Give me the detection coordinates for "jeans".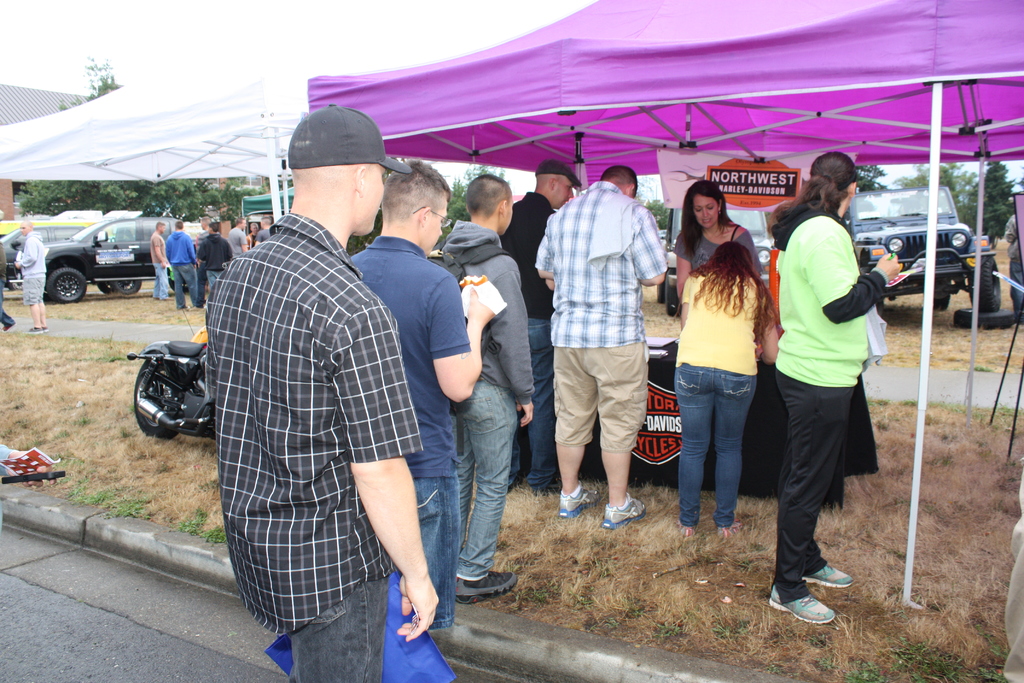
(173,261,200,309).
